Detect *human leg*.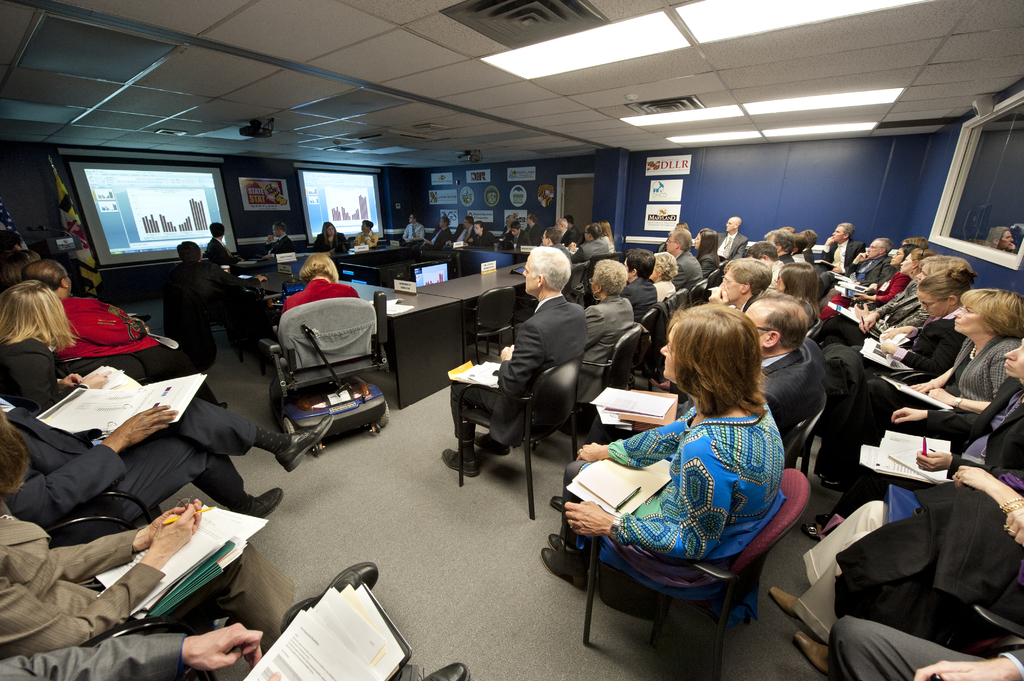
Detected at <bbox>440, 410, 479, 477</bbox>.
